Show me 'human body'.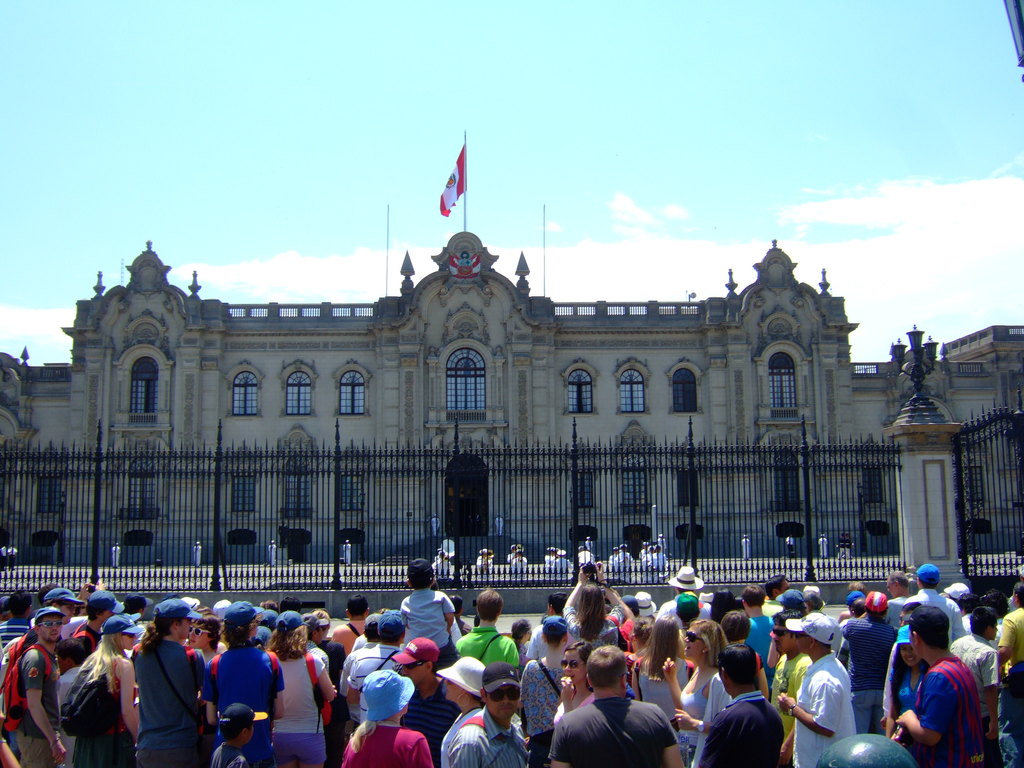
'human body' is here: [x1=0, y1=603, x2=60, y2=765].
